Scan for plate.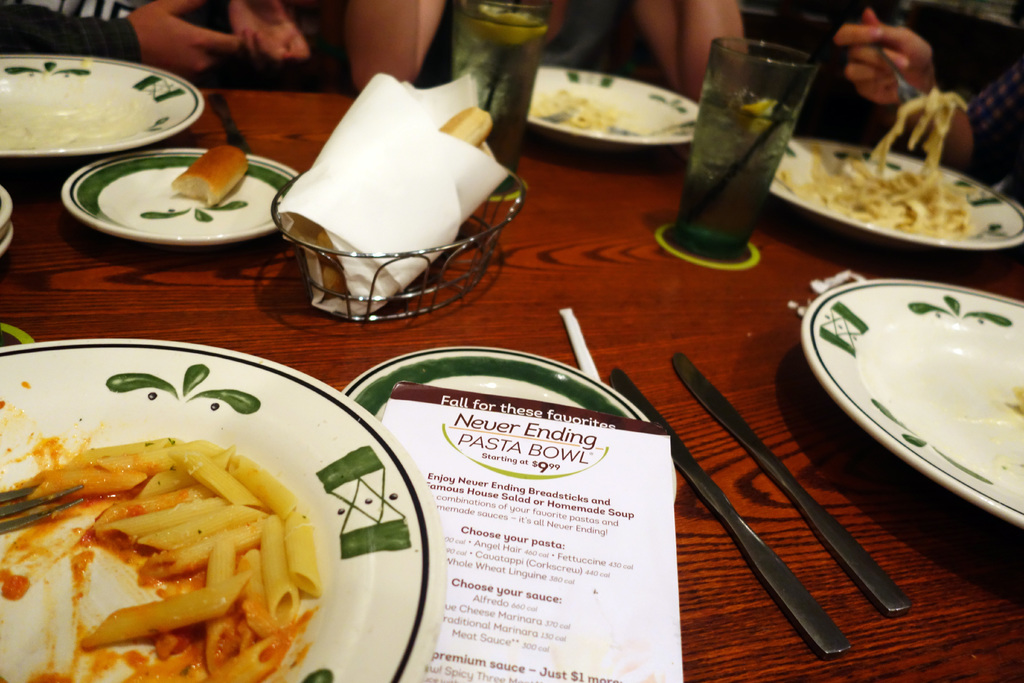
Scan result: box(803, 261, 1018, 504).
